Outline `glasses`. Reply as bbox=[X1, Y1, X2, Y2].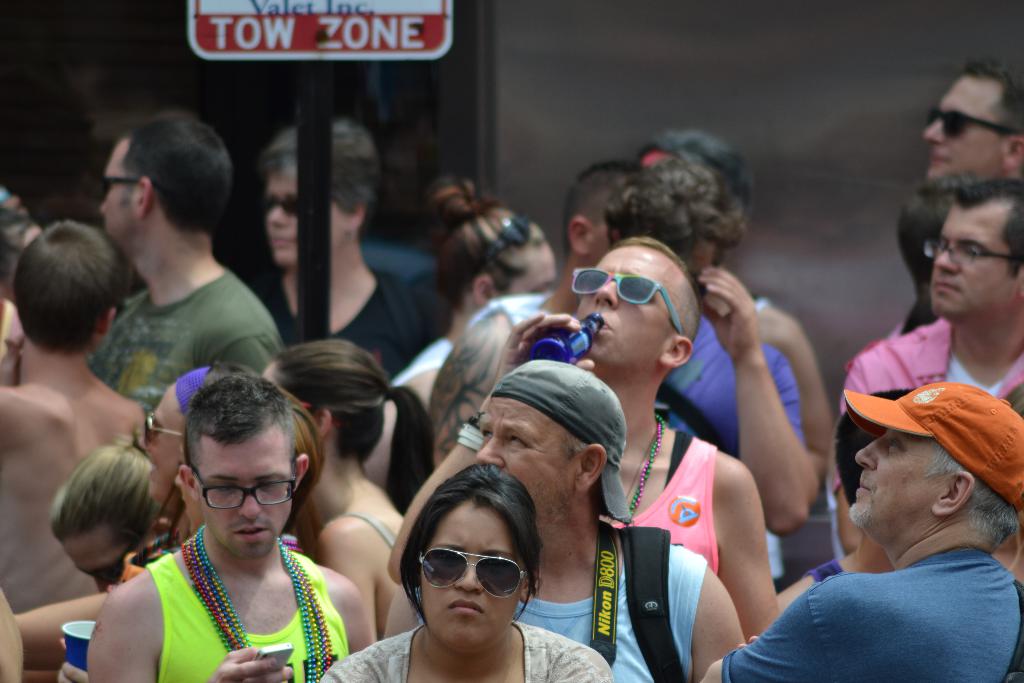
bbox=[927, 105, 1020, 149].
